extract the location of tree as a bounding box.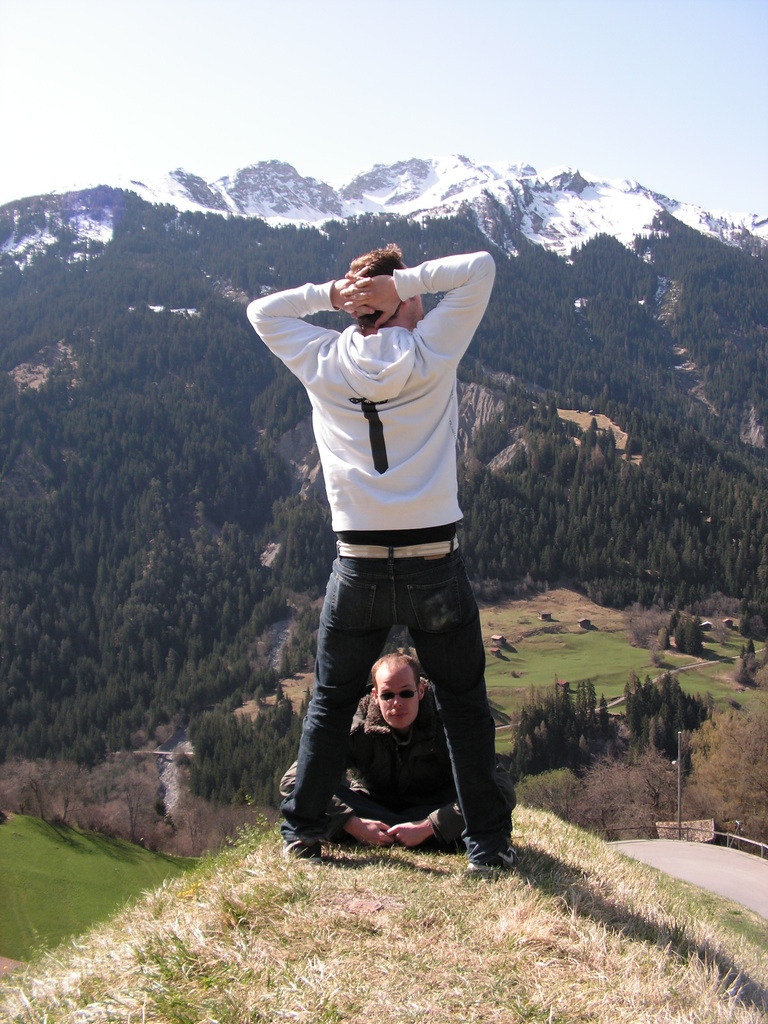
{"x1": 675, "y1": 617, "x2": 704, "y2": 655}.
